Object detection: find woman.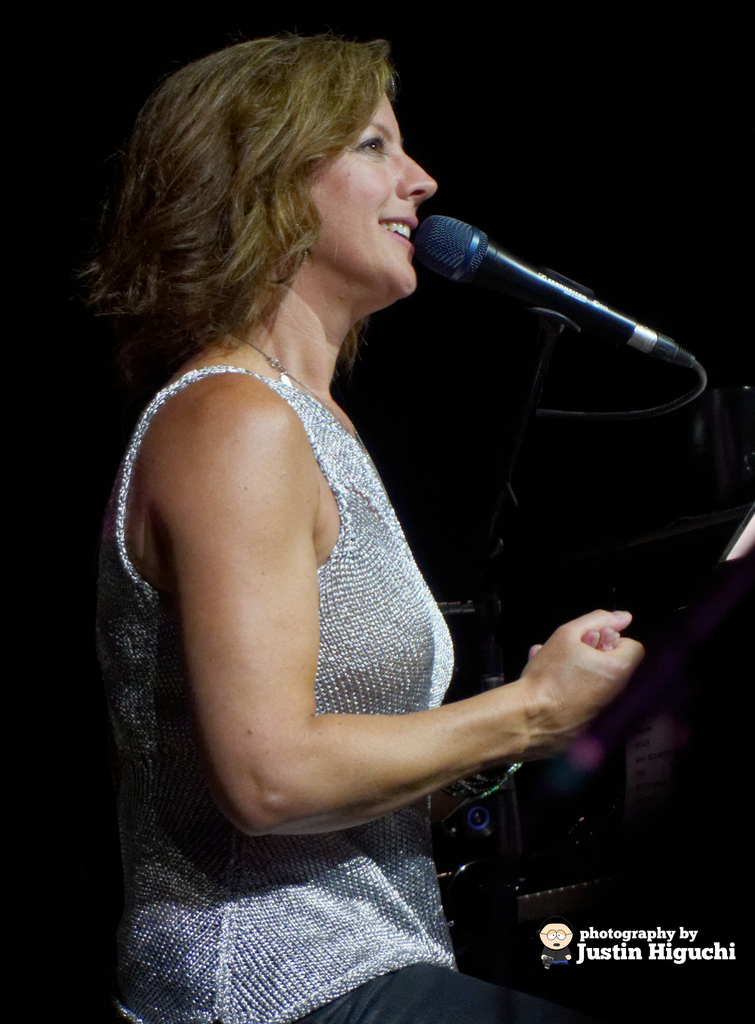
73/0/640/956.
